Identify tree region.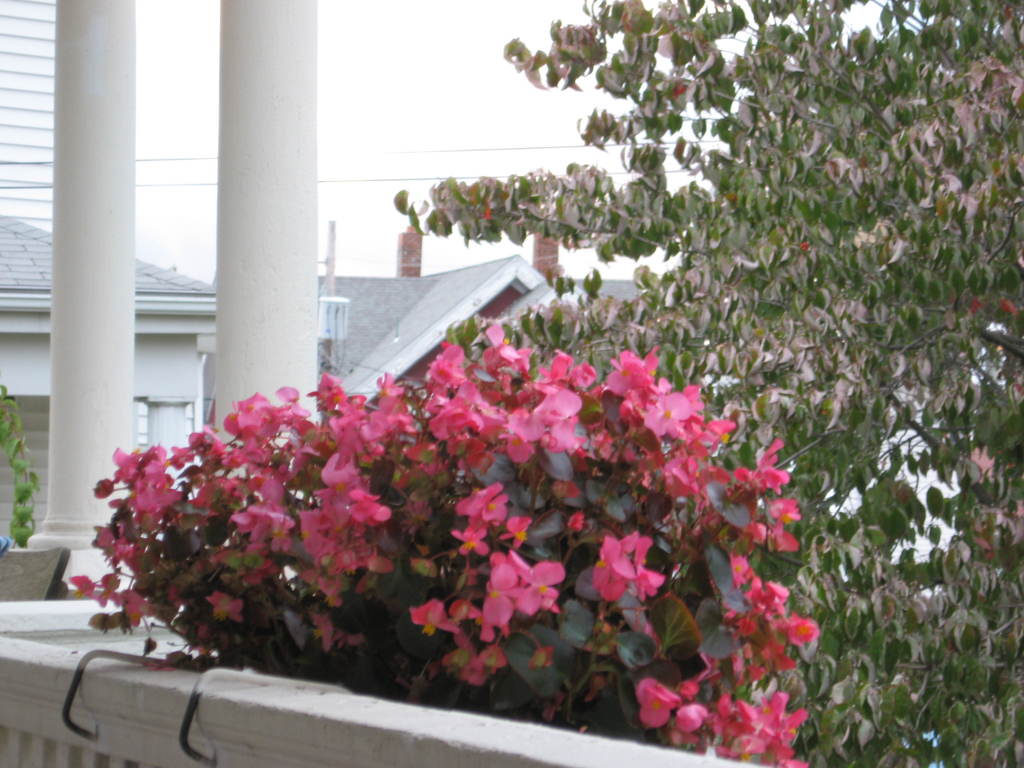
Region: region(393, 0, 1023, 767).
